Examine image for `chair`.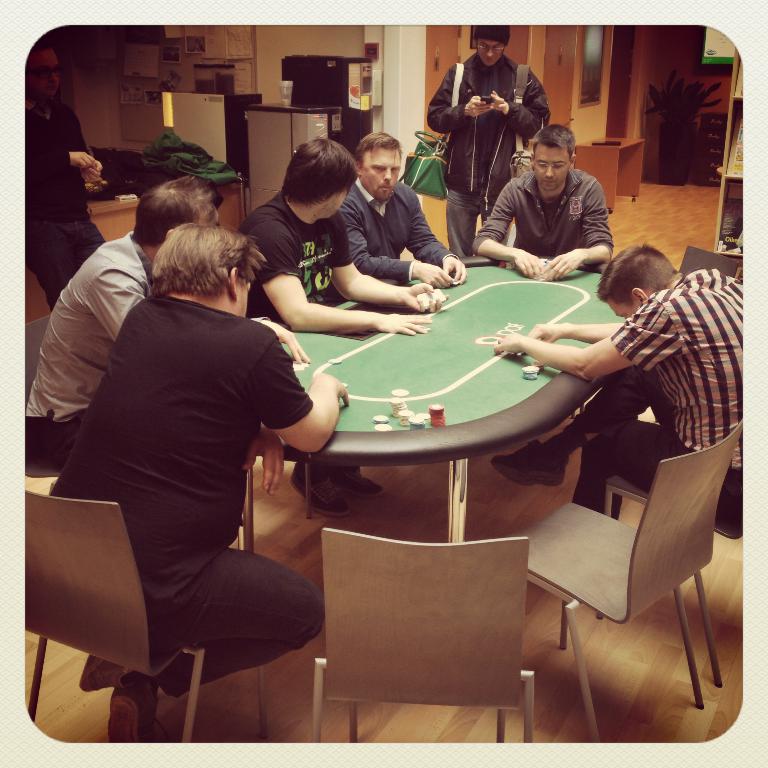
Examination result: BBox(26, 310, 71, 489).
